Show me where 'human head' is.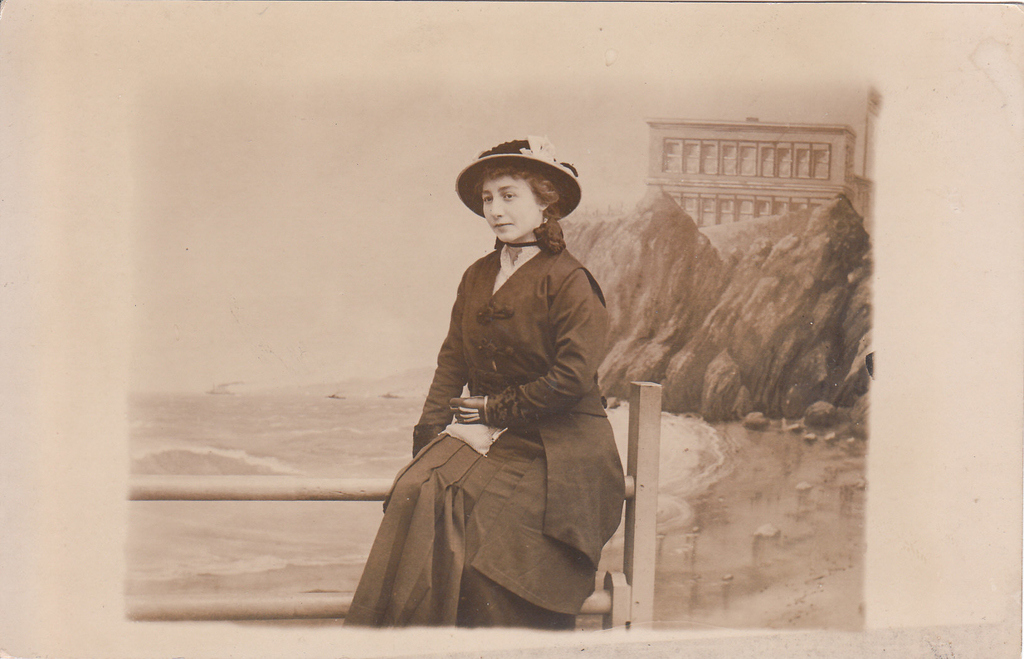
'human head' is at select_region(464, 144, 579, 248).
